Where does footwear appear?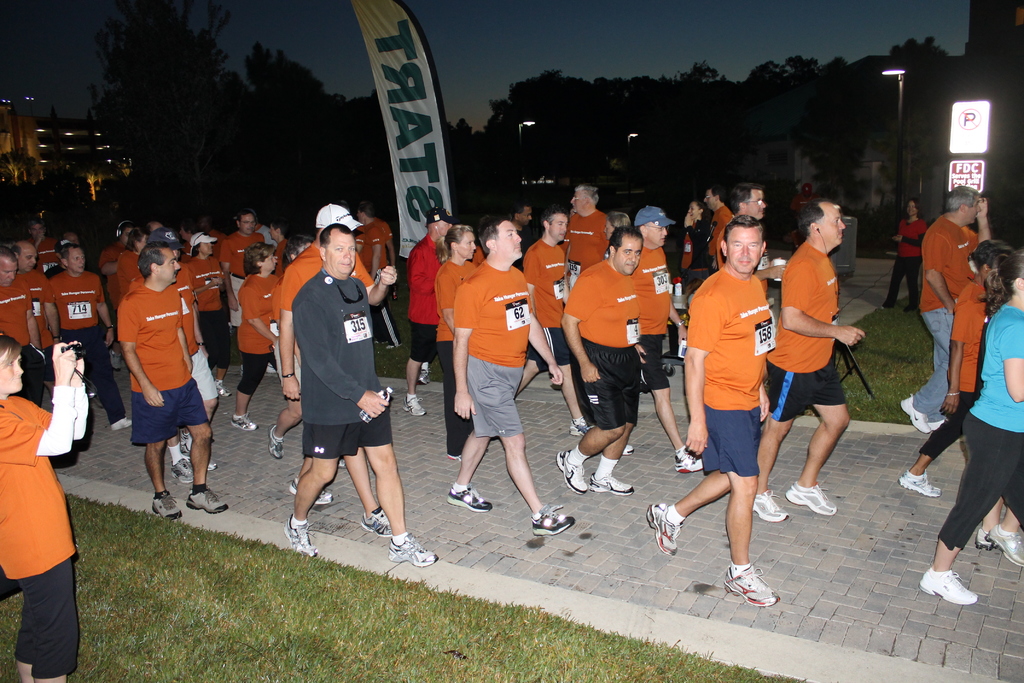
Appears at l=230, t=415, r=259, b=431.
